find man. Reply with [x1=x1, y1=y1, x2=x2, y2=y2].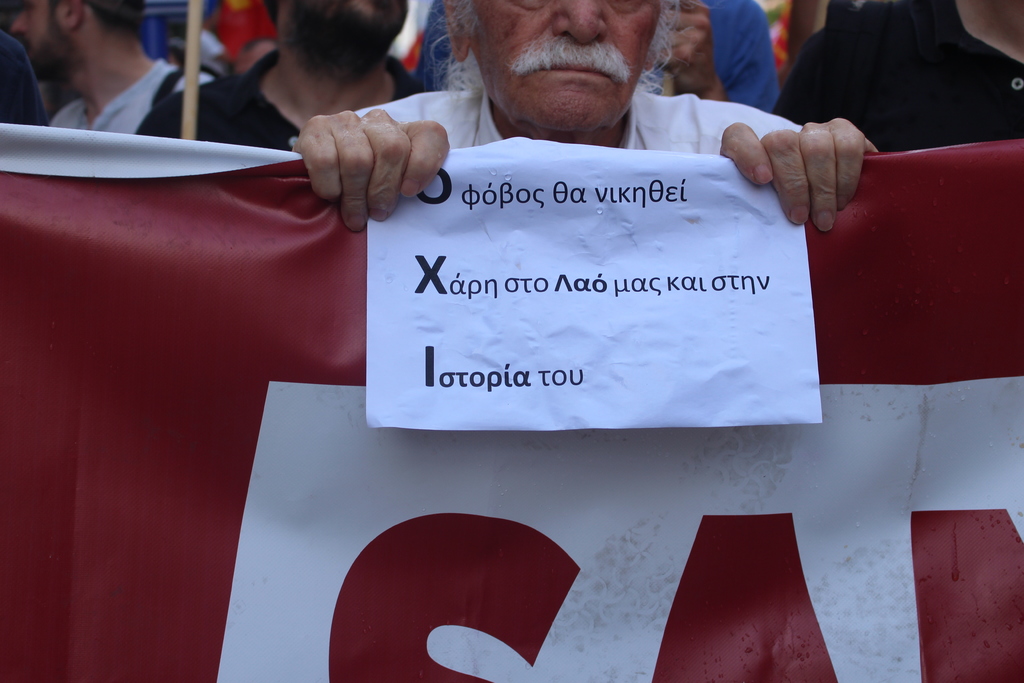
[x1=637, y1=0, x2=781, y2=119].
